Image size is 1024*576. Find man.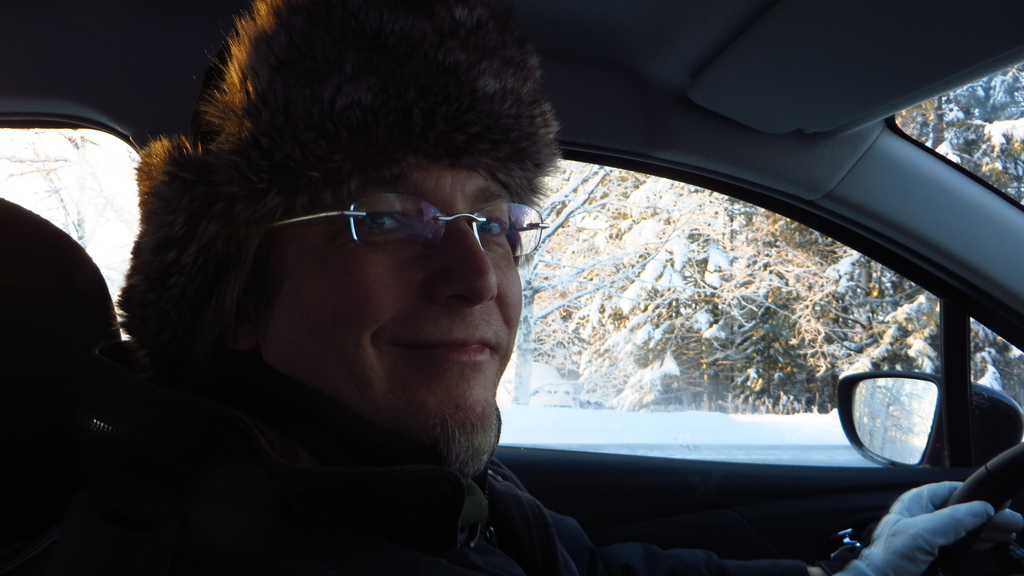
bbox(67, 0, 639, 566).
